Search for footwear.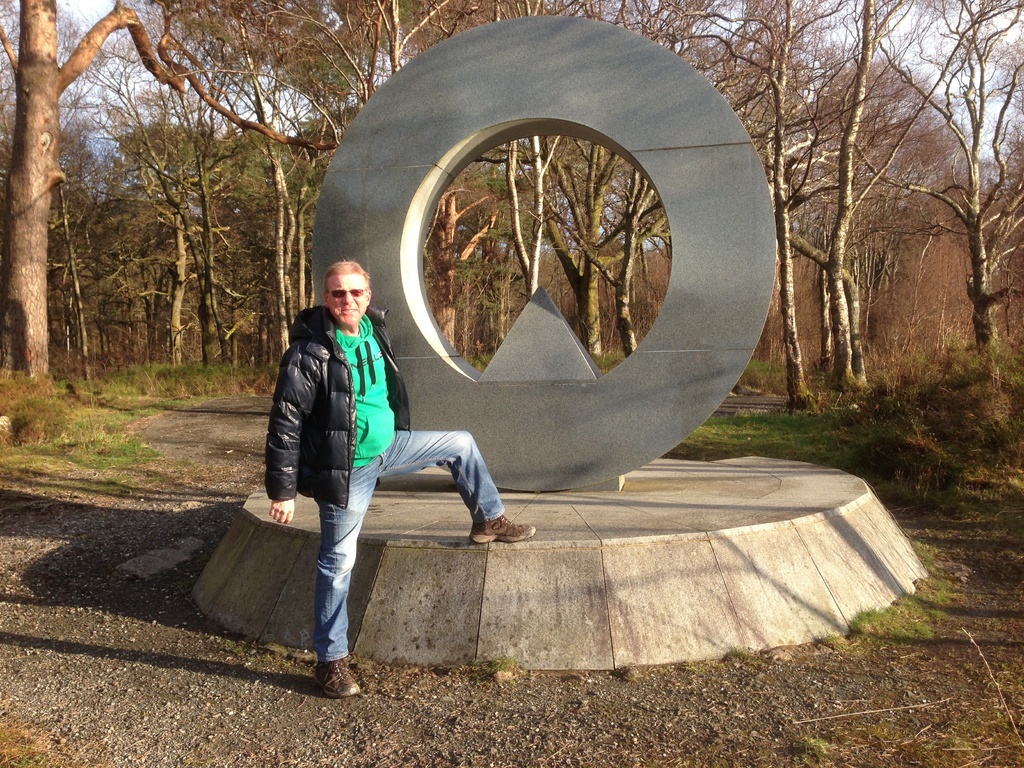
Found at (470,512,548,548).
